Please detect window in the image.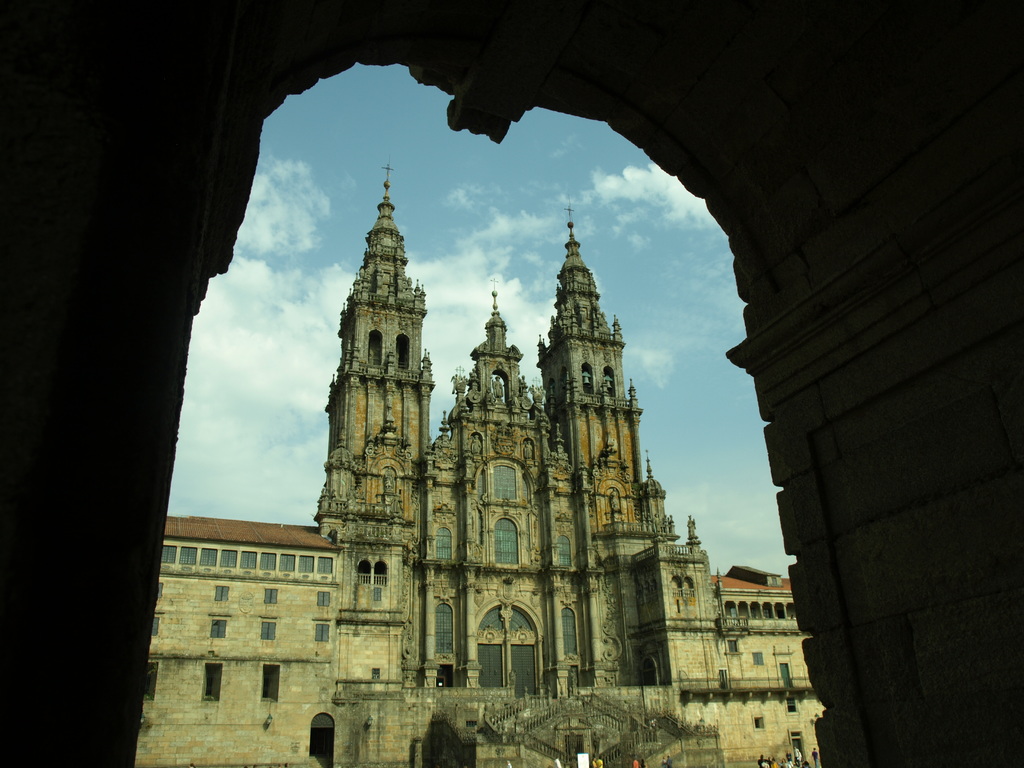
rect(180, 543, 197, 565).
